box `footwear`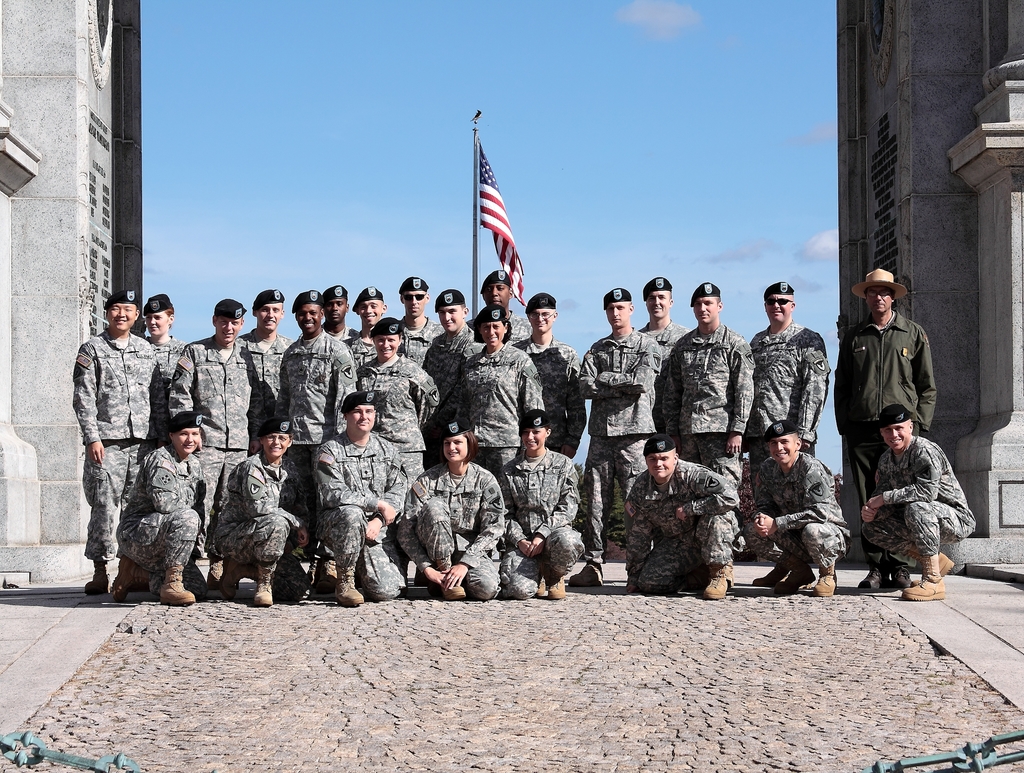
253, 566, 275, 608
